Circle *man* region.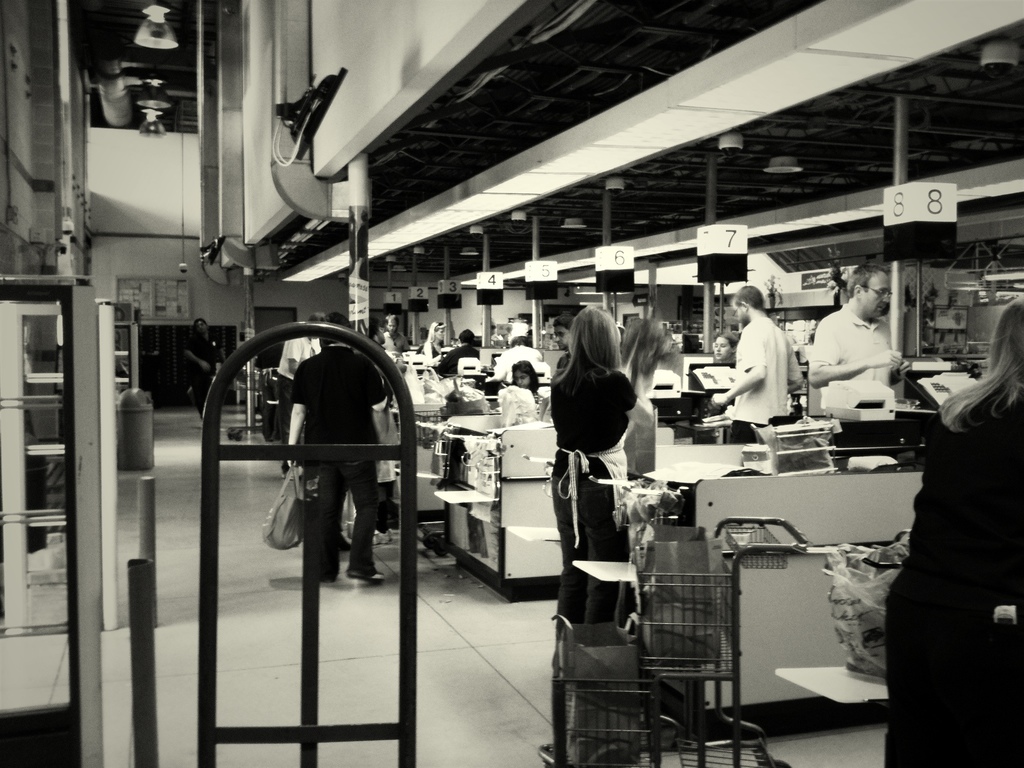
Region: (181,316,227,418).
